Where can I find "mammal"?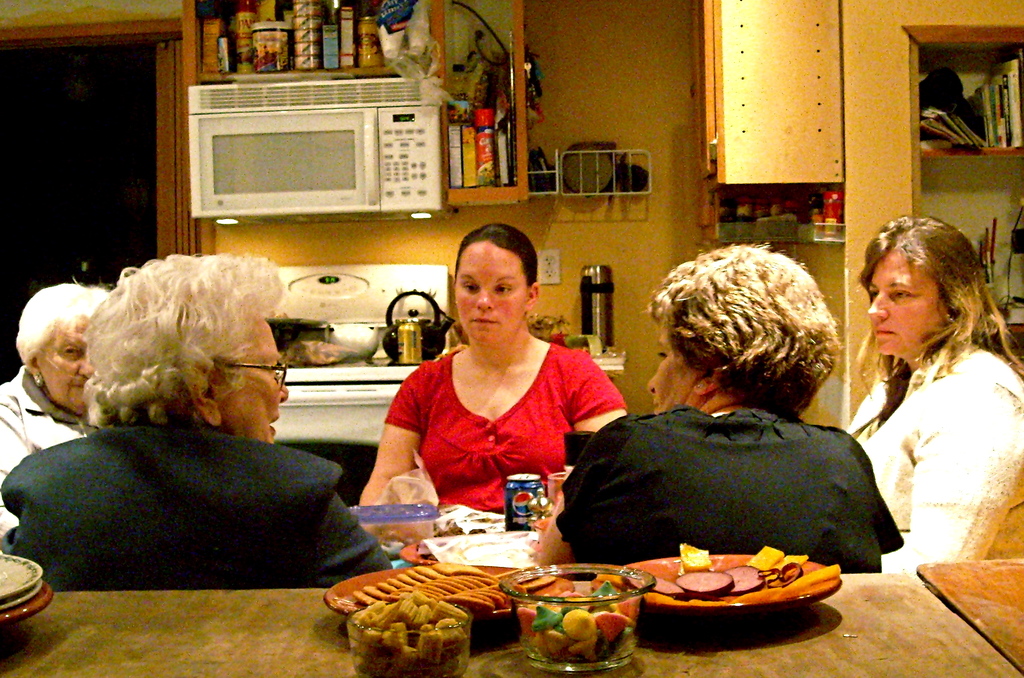
You can find it at <box>0,272,119,535</box>.
